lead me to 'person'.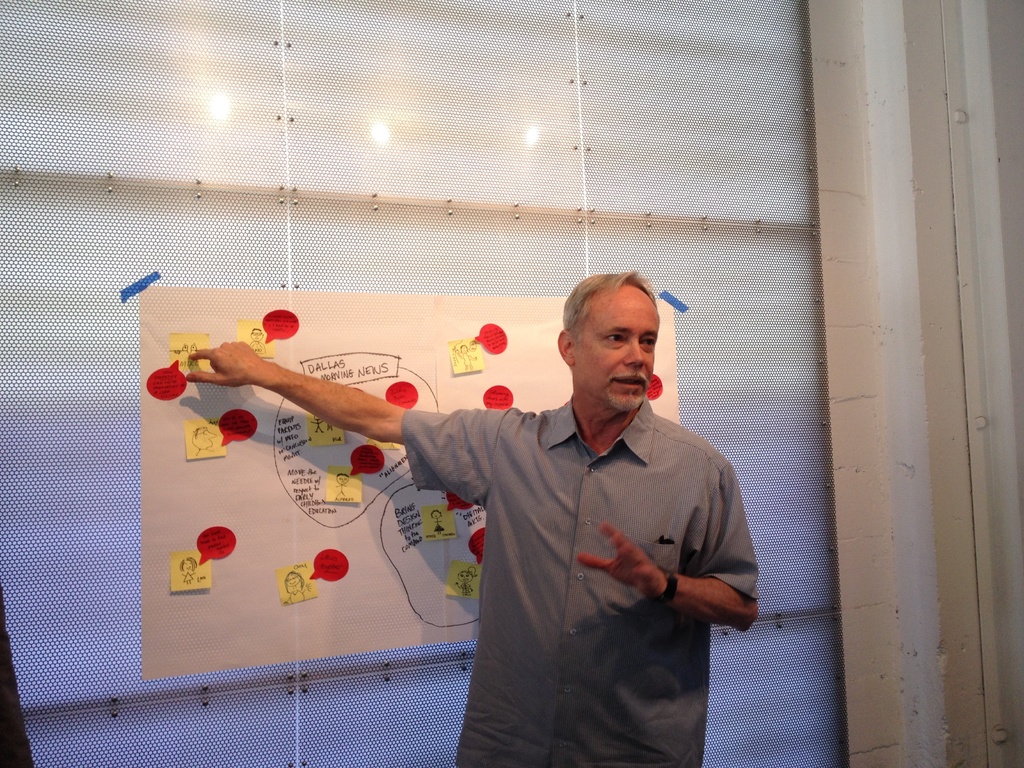
Lead to [432, 509, 445, 538].
